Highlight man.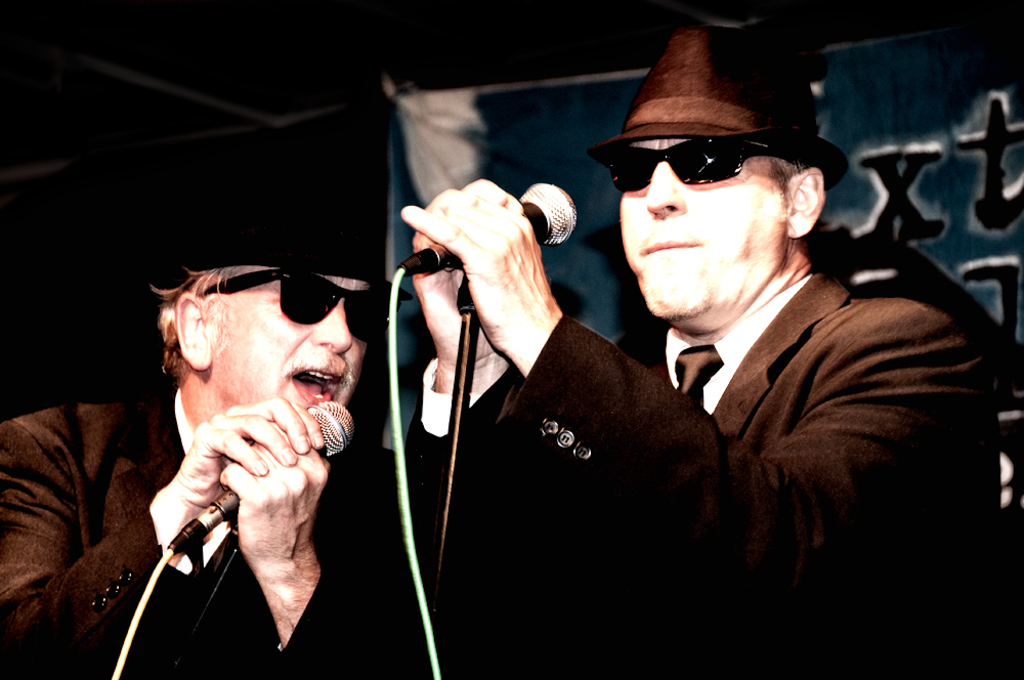
Highlighted region: pyautogui.locateOnScreen(0, 204, 428, 679).
